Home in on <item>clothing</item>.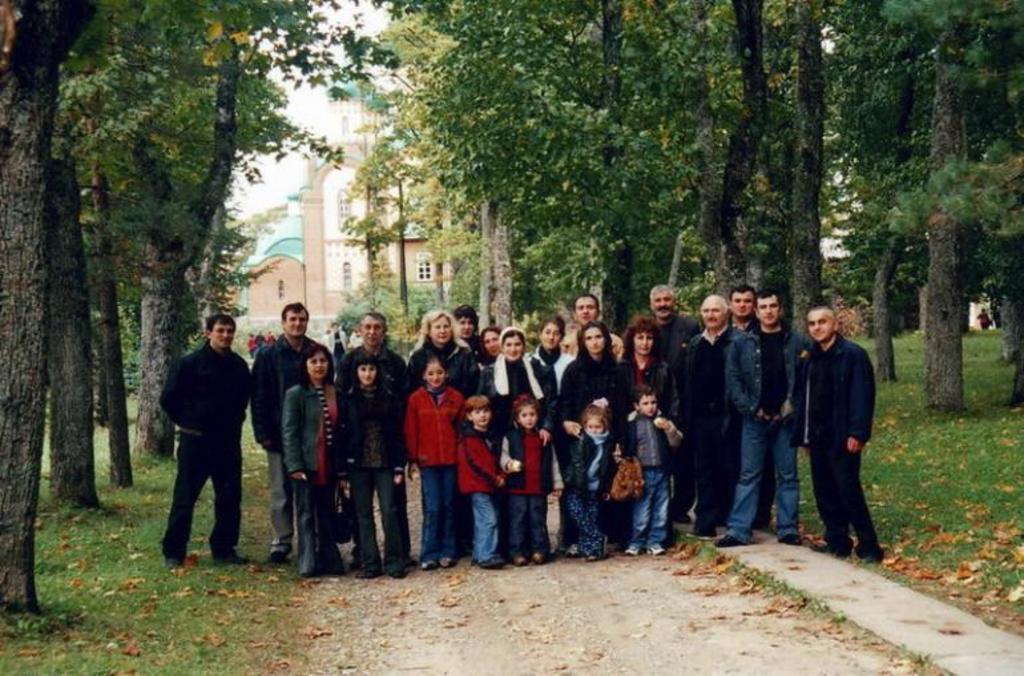
Homed in at x1=407, y1=383, x2=465, y2=560.
